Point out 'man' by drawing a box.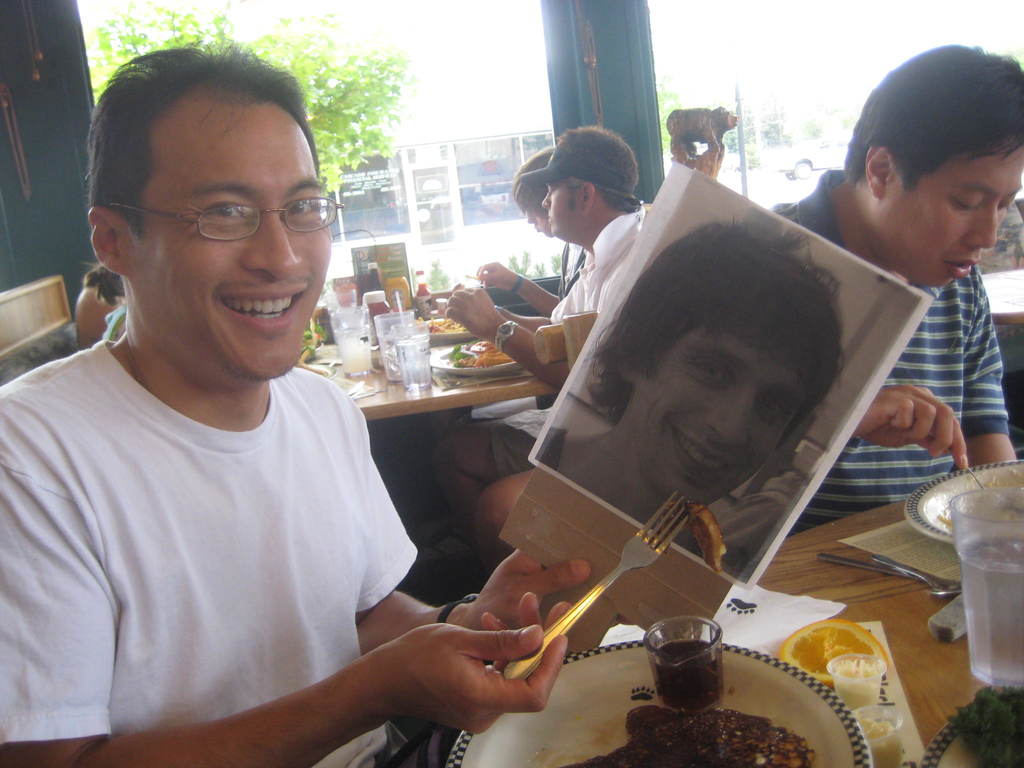
[401,124,654,561].
